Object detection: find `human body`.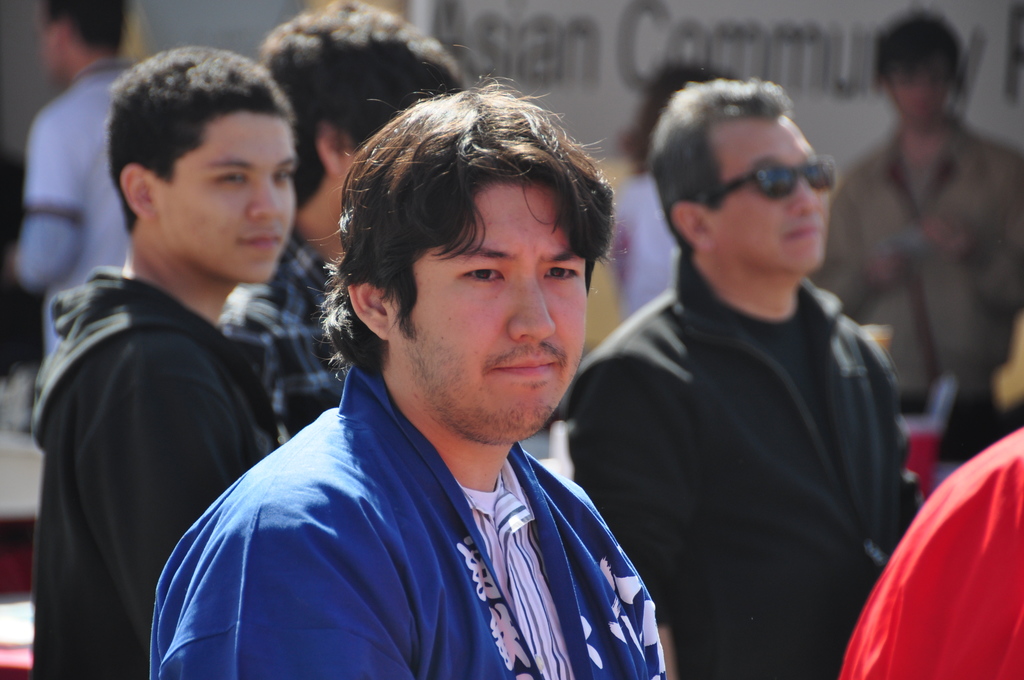
locate(805, 113, 1023, 483).
